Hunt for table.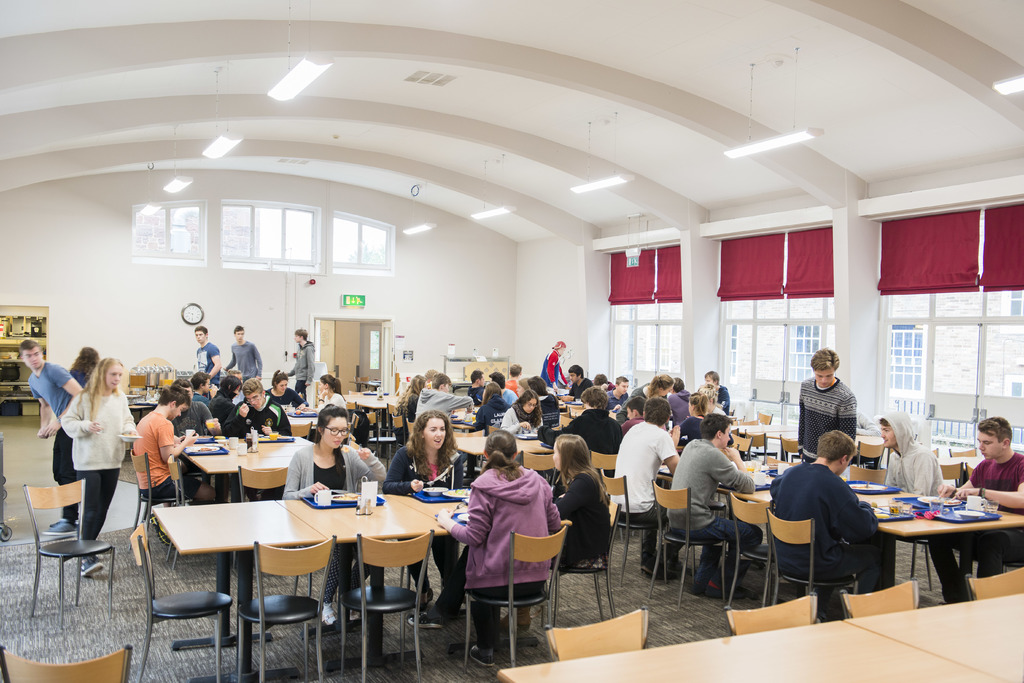
Hunted down at bbox=[343, 396, 403, 454].
